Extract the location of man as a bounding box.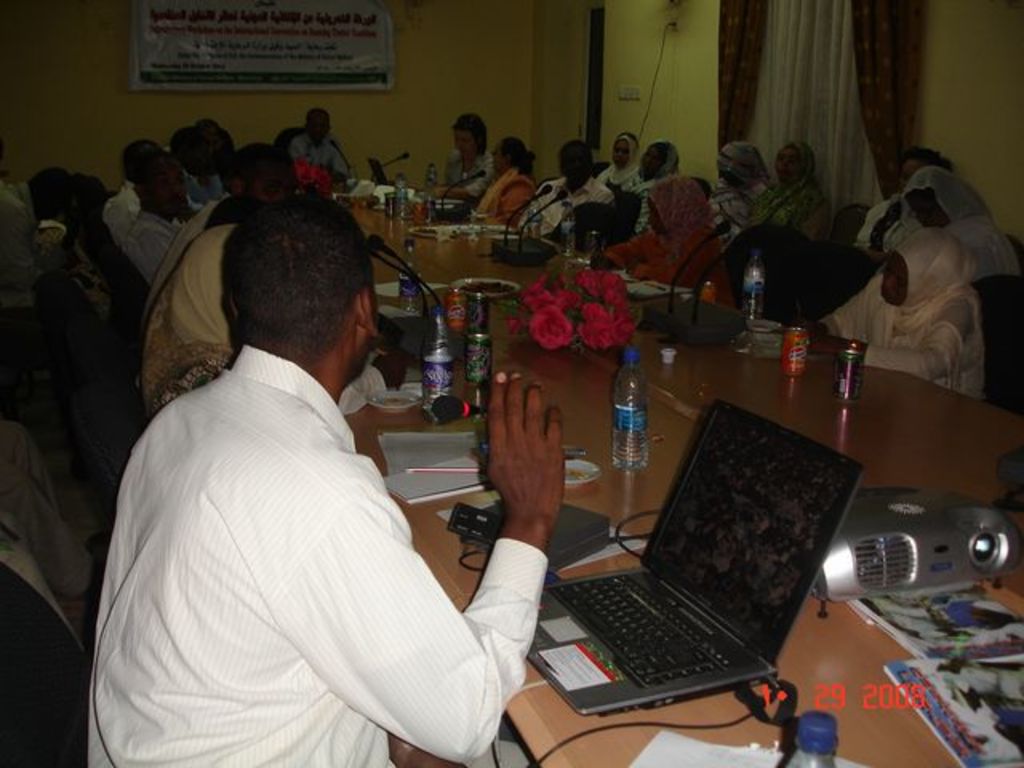
BBox(410, 110, 499, 203).
